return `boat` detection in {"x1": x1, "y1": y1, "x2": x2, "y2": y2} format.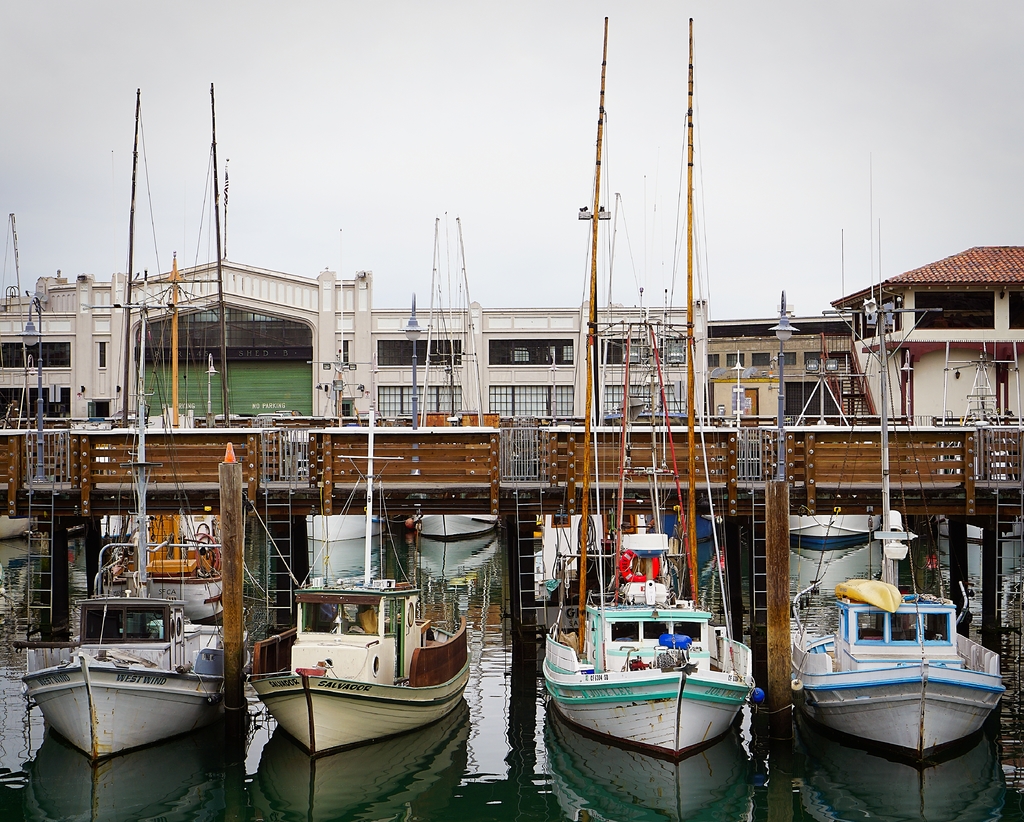
{"x1": 769, "y1": 570, "x2": 1011, "y2": 779}.
